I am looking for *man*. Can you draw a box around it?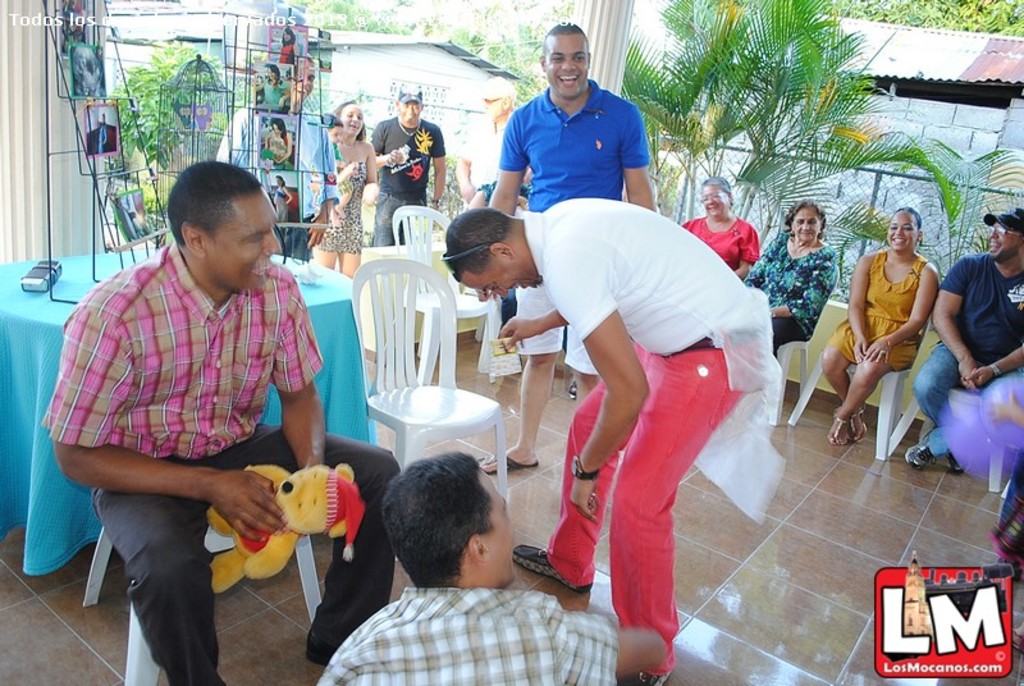
Sure, the bounding box is bbox=(355, 84, 458, 269).
